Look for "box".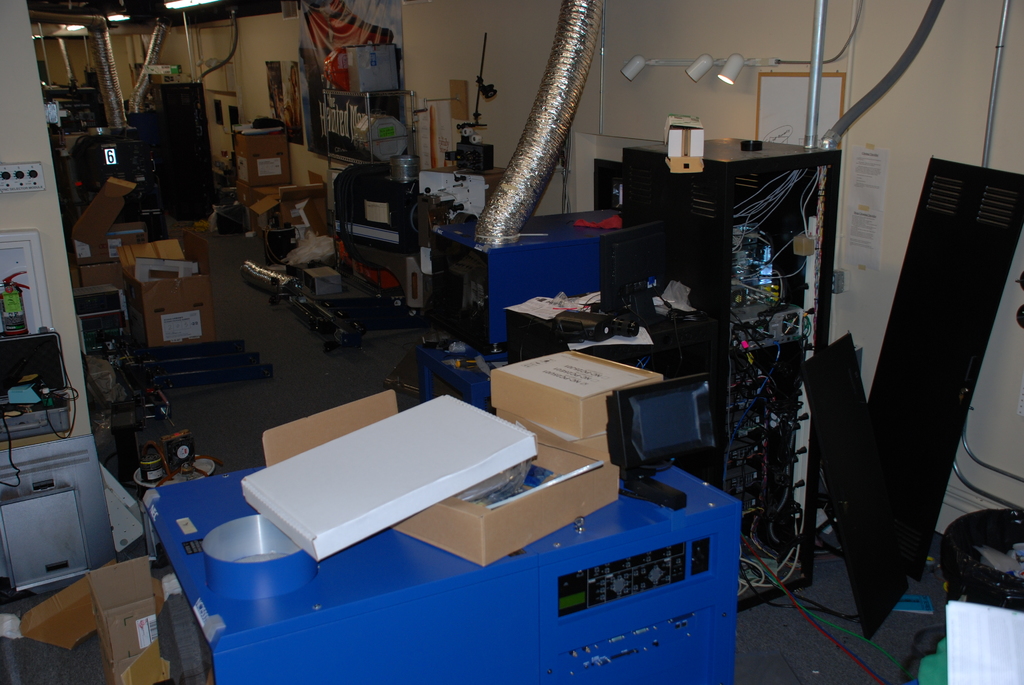
Found: select_region(252, 185, 284, 201).
